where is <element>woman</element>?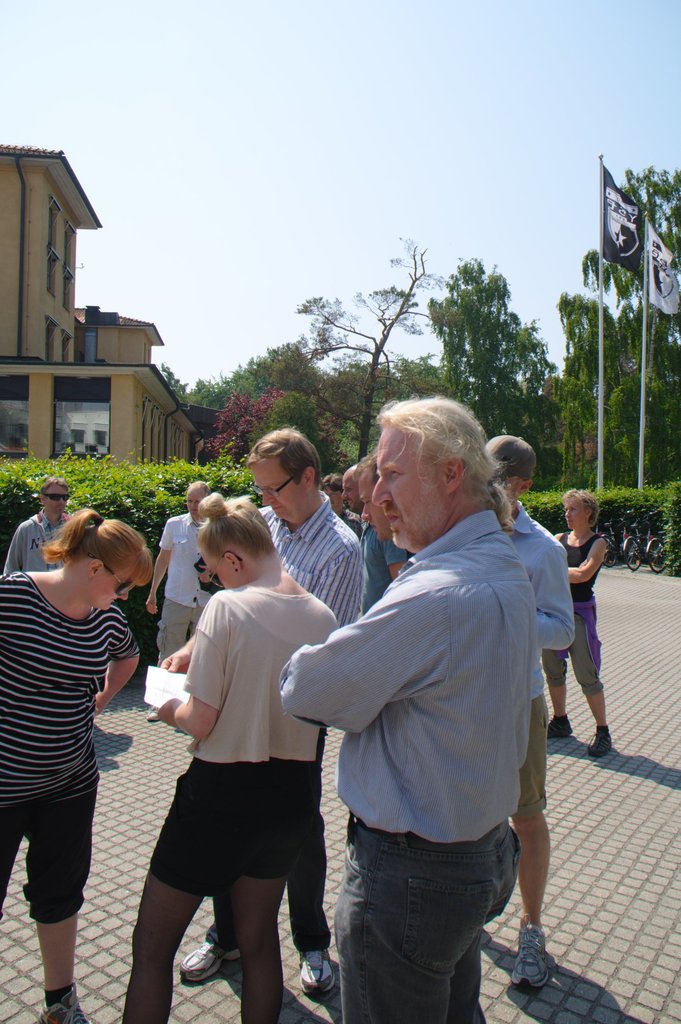
[120,498,340,1023].
